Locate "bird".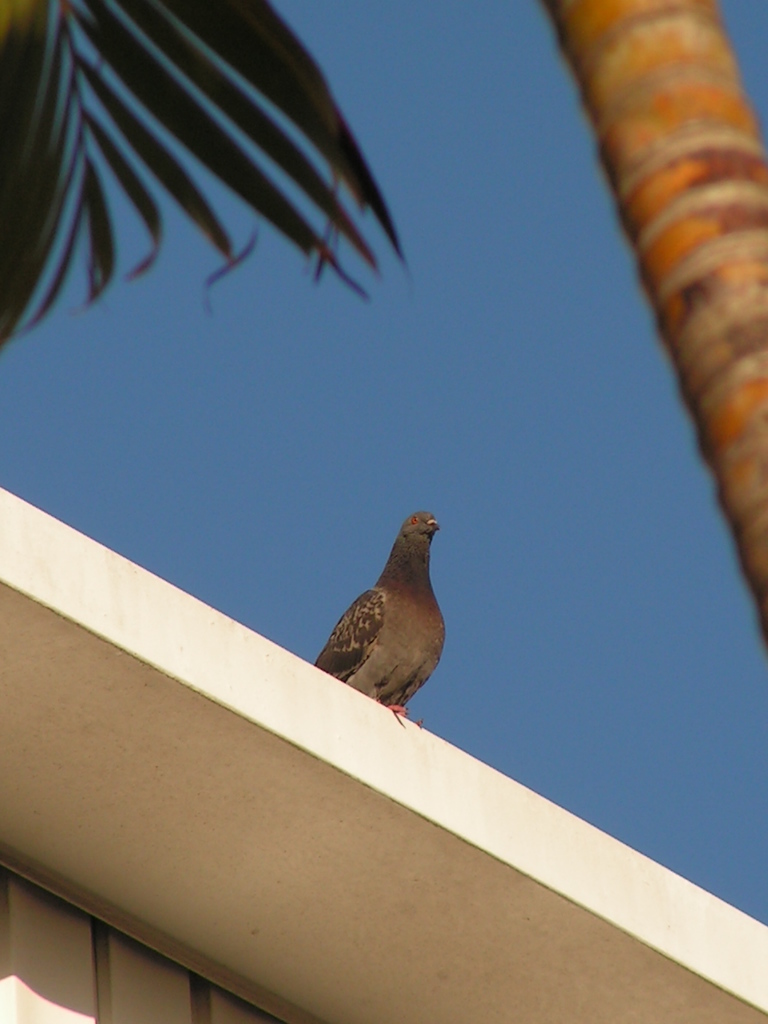
Bounding box: select_region(308, 524, 458, 742).
